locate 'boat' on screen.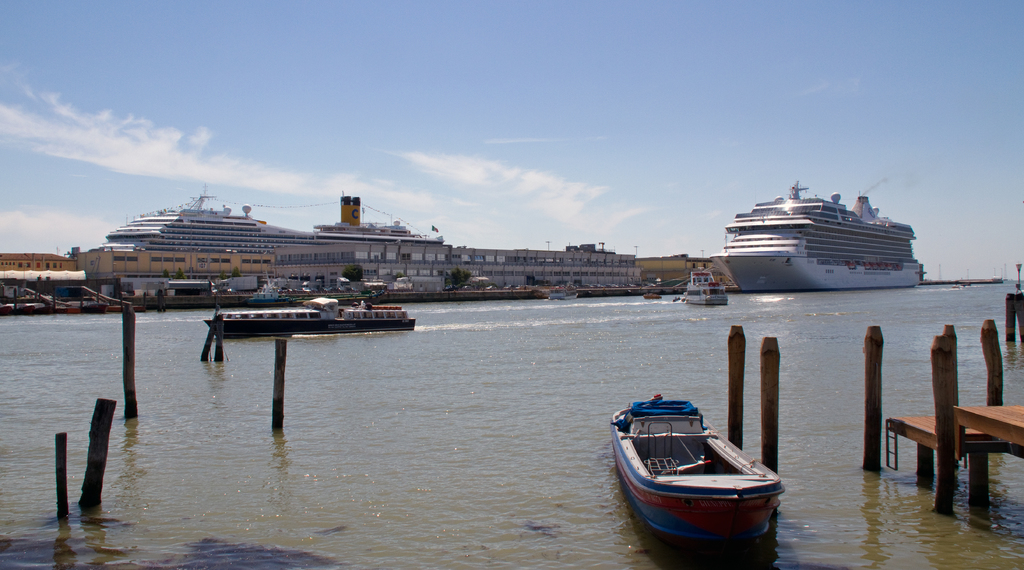
On screen at bbox=(245, 271, 386, 309).
